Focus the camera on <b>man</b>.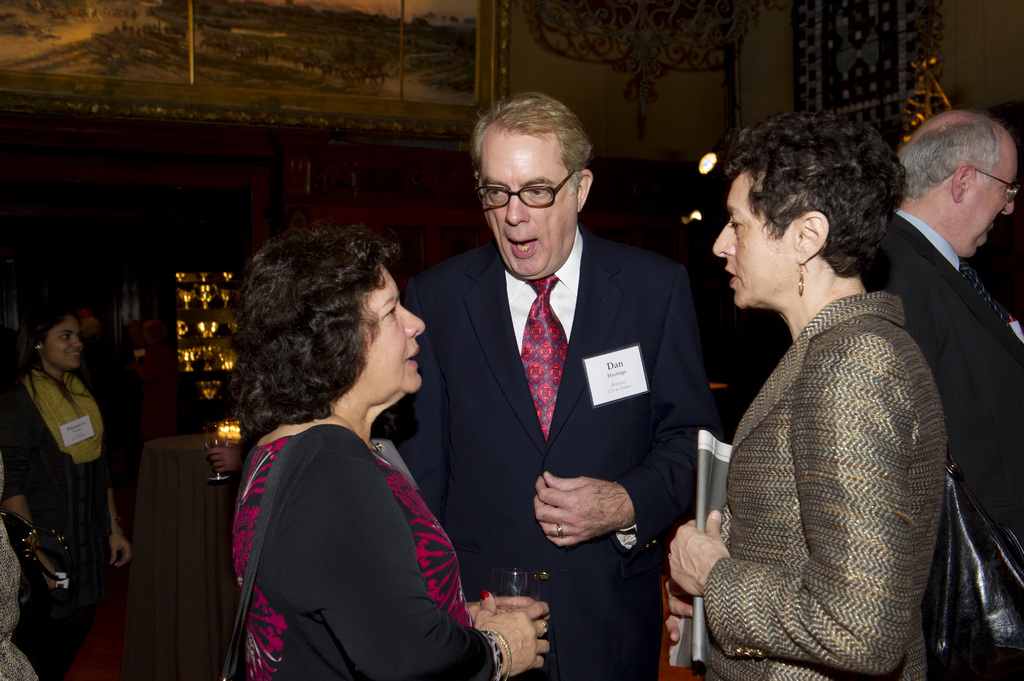
Focus region: 863, 114, 1023, 680.
